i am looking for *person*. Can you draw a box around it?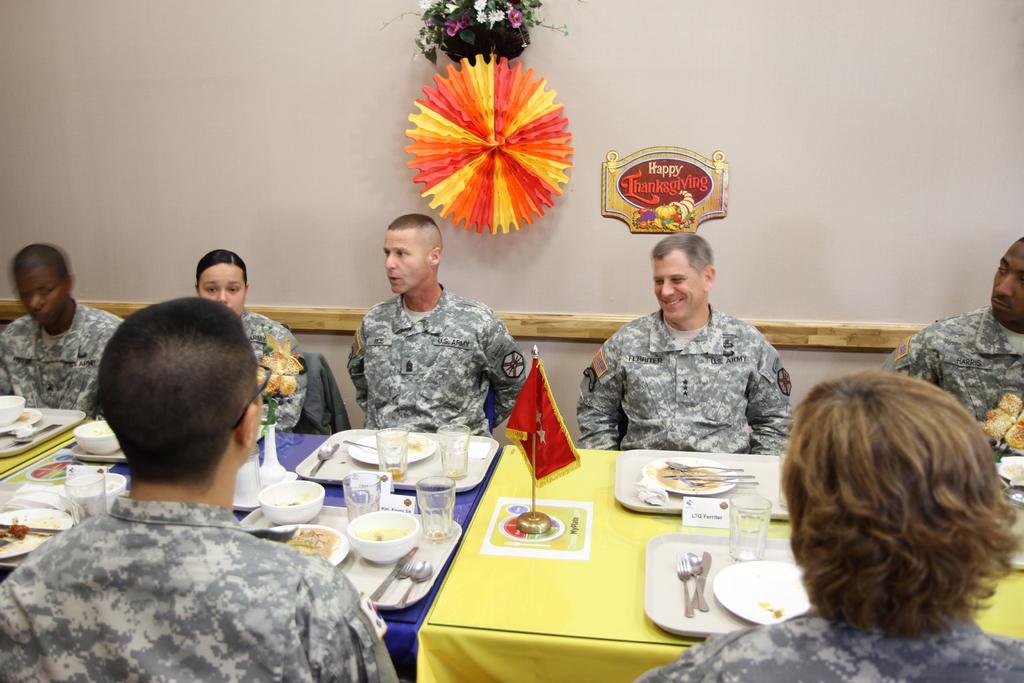
Sure, the bounding box is rect(0, 290, 398, 682).
